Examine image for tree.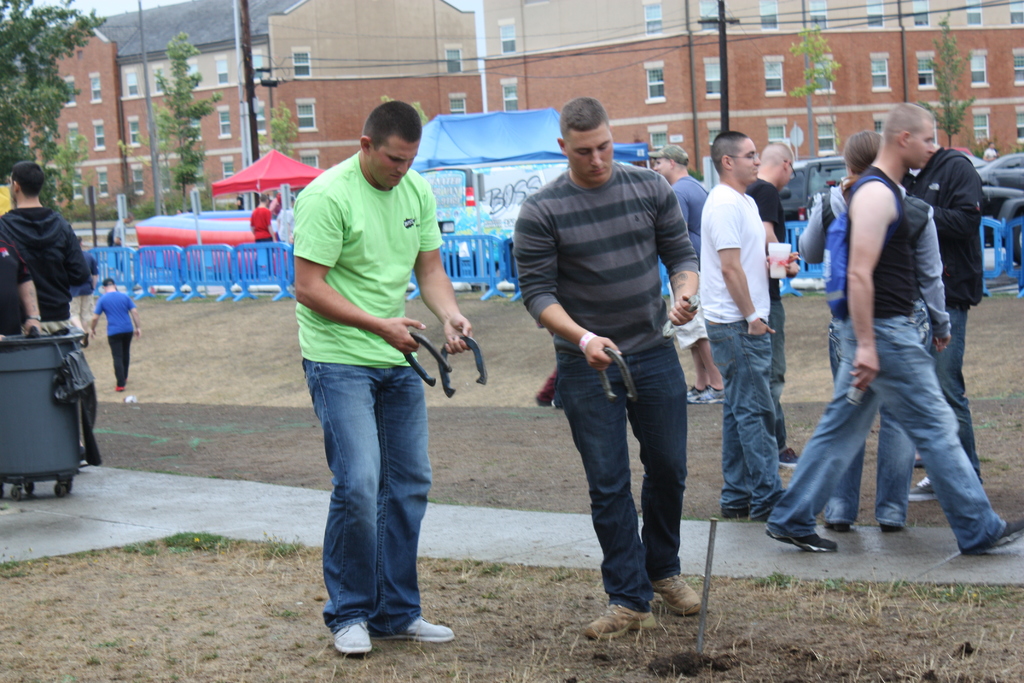
Examination result: [left=152, top=30, right=228, bottom=210].
